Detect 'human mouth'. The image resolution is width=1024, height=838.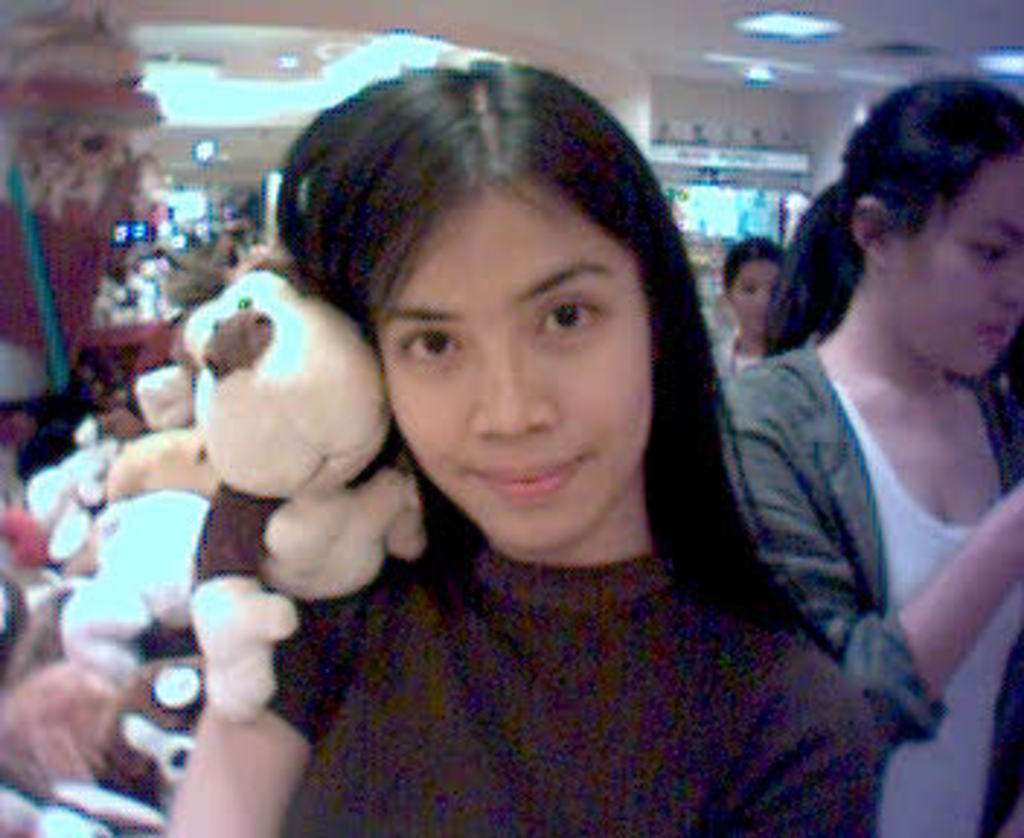
rect(480, 460, 576, 500).
